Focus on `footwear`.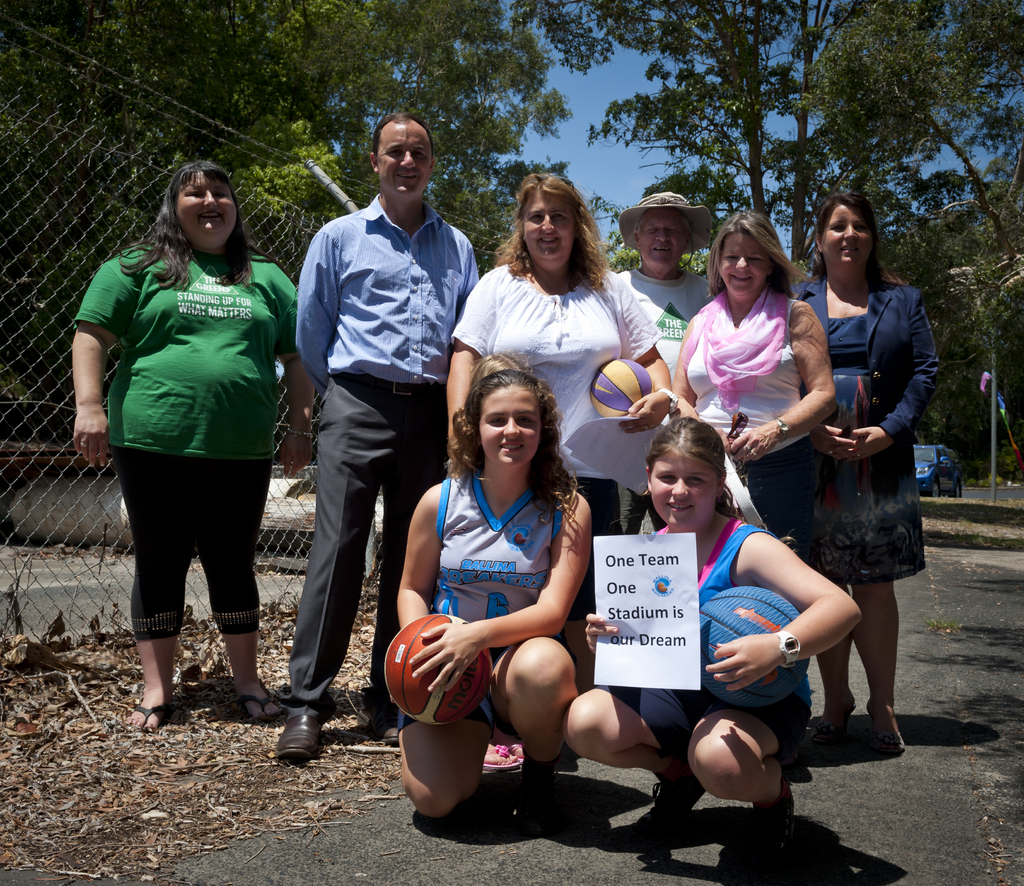
Focused at 507,741,522,763.
